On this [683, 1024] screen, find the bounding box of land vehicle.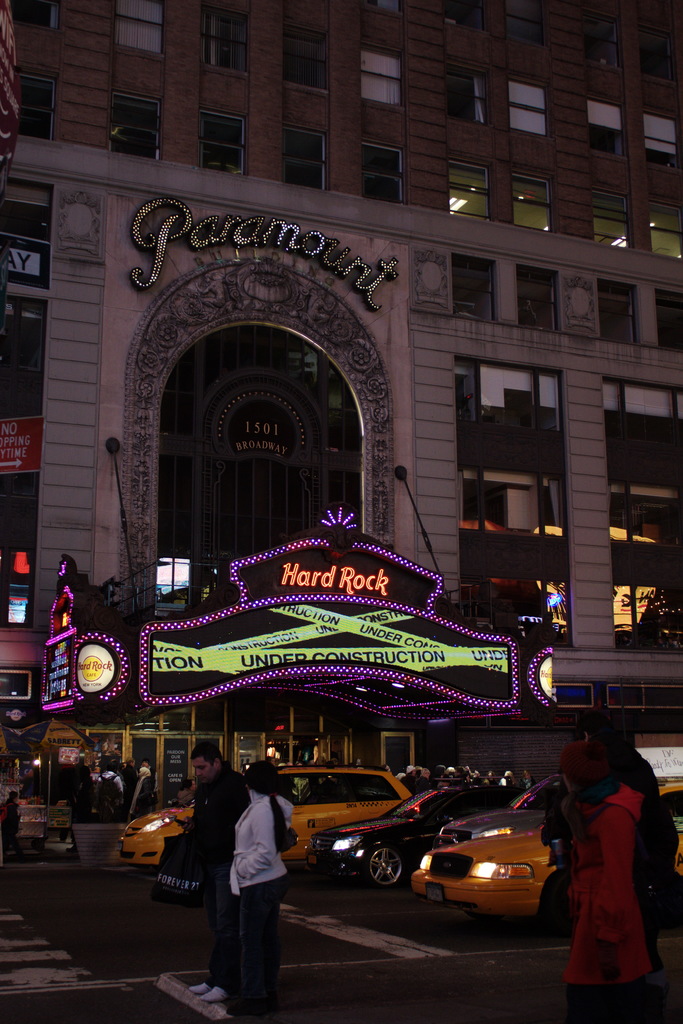
Bounding box: {"left": 113, "top": 756, "right": 411, "bottom": 872}.
